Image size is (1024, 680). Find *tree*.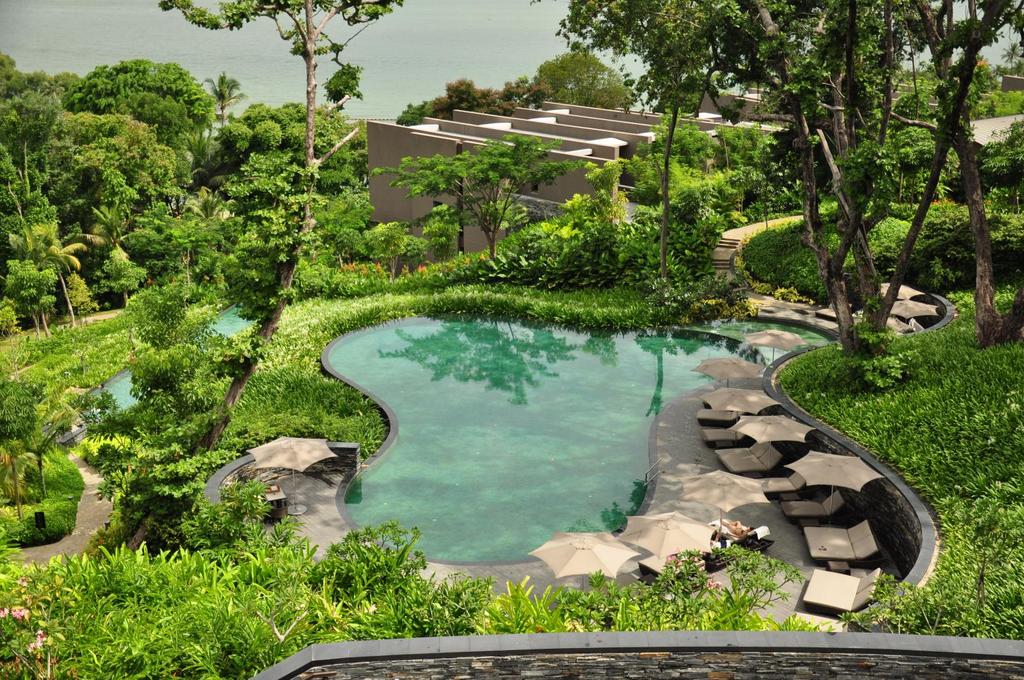
locate(93, 273, 230, 526).
